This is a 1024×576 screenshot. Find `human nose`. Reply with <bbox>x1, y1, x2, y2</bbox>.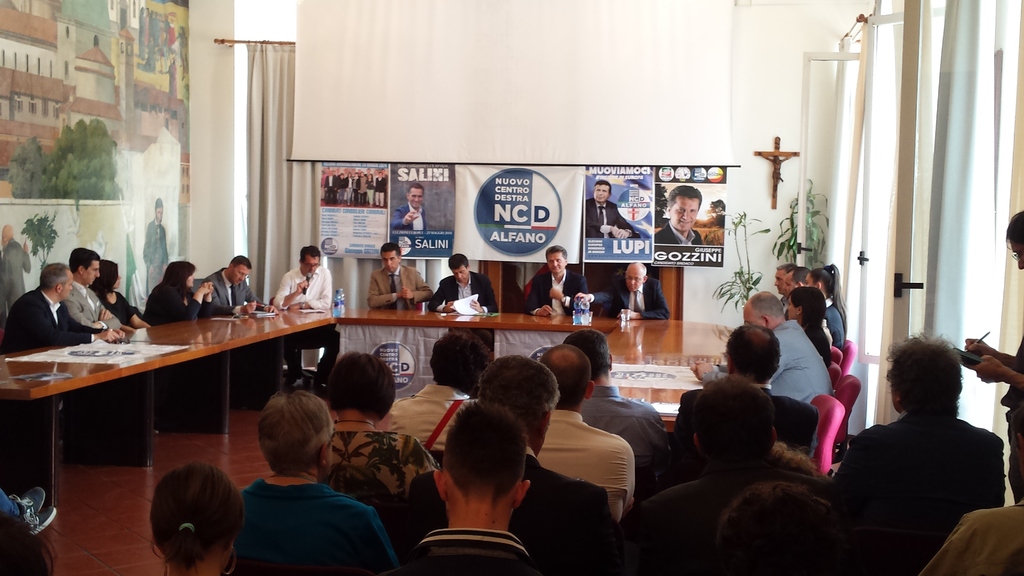
<bbox>681, 209, 689, 219</bbox>.
